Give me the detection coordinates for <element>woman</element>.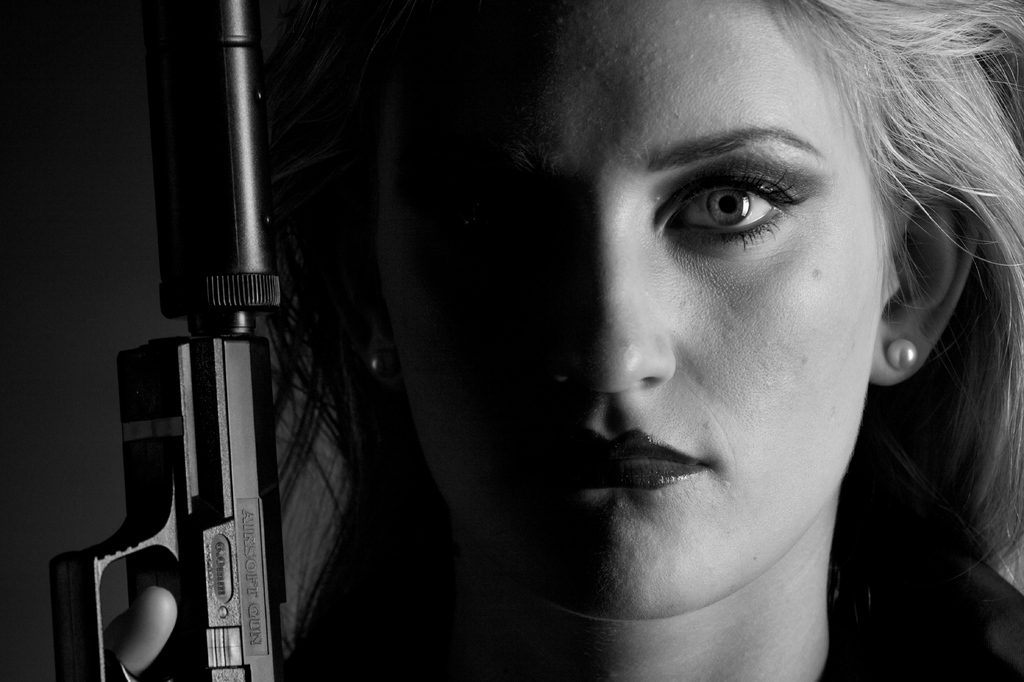
287/0/988/676.
